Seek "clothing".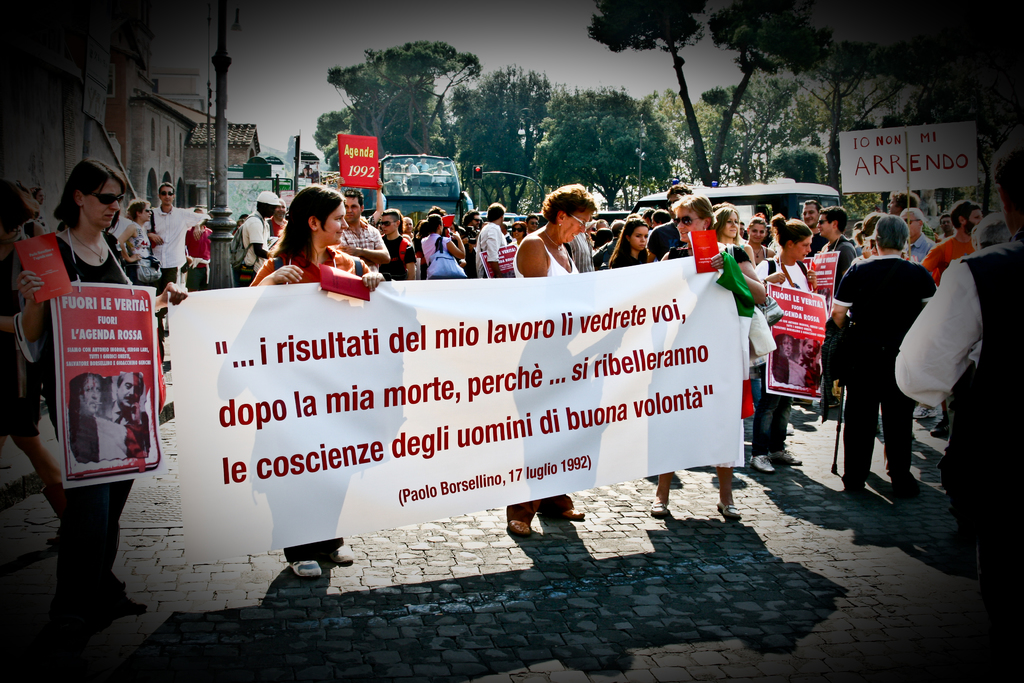
l=667, t=242, r=752, b=265.
